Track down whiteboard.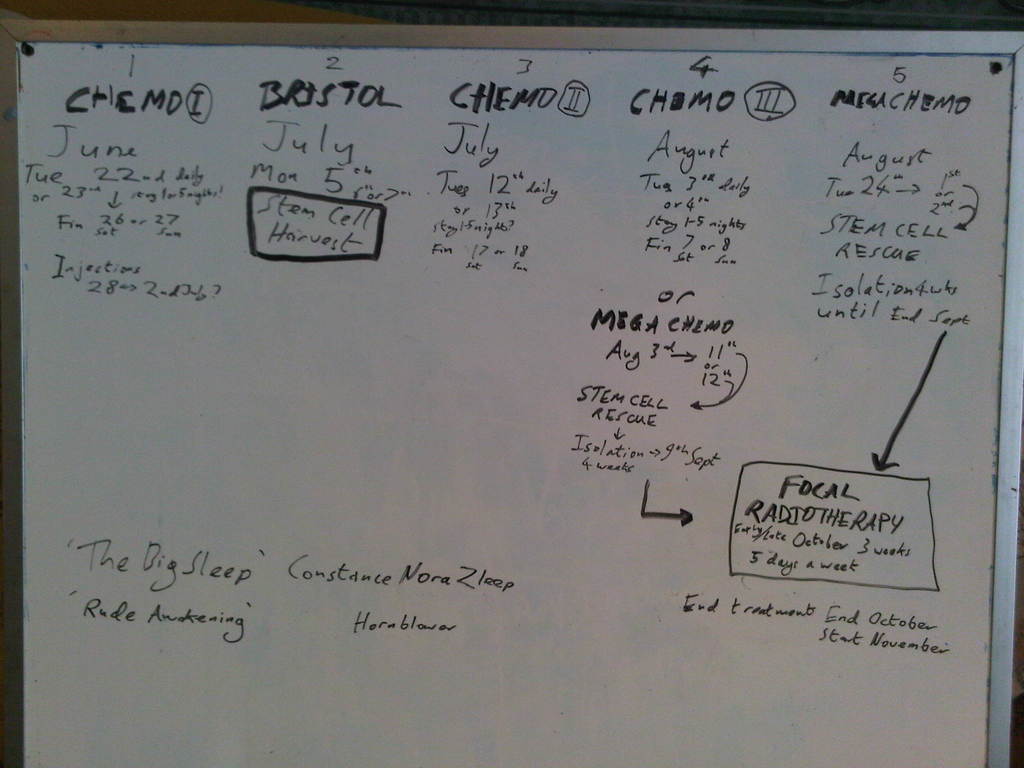
Tracked to rect(0, 10, 1023, 767).
